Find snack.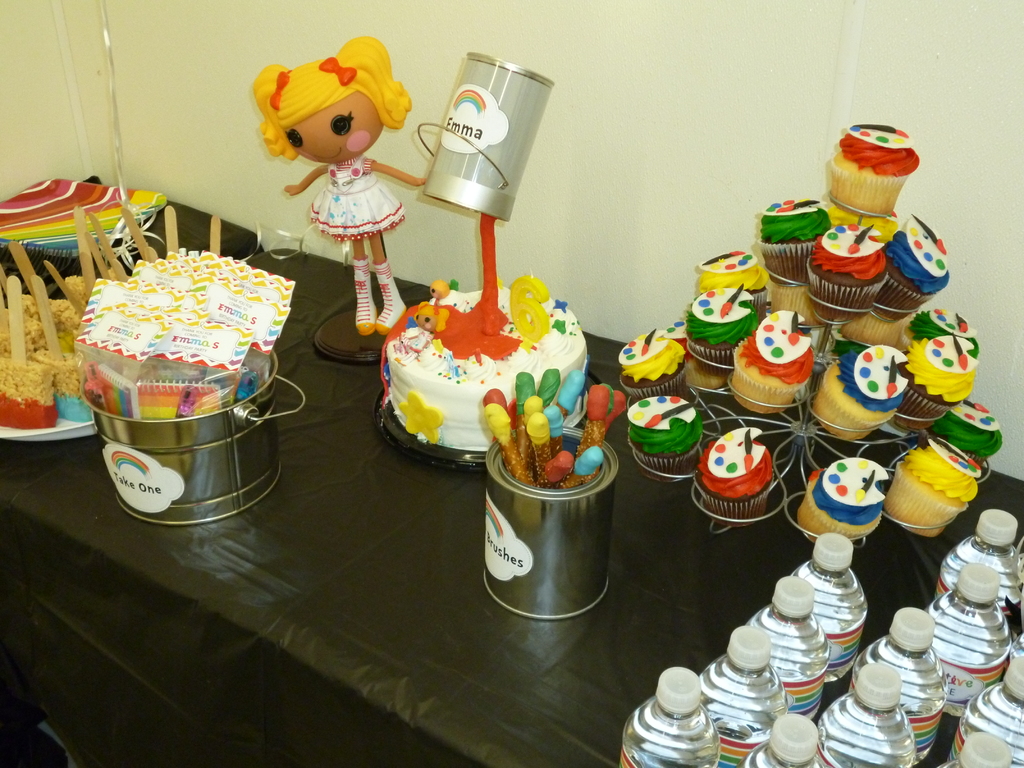
884 218 960 321.
